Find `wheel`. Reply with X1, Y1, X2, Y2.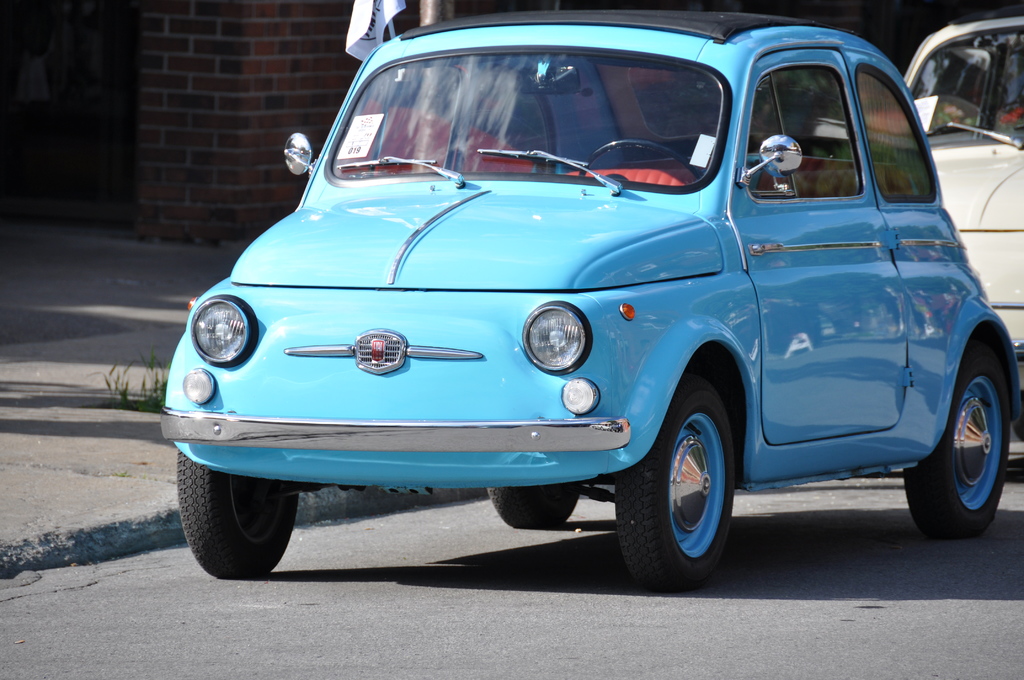
897, 346, 1014, 539.
